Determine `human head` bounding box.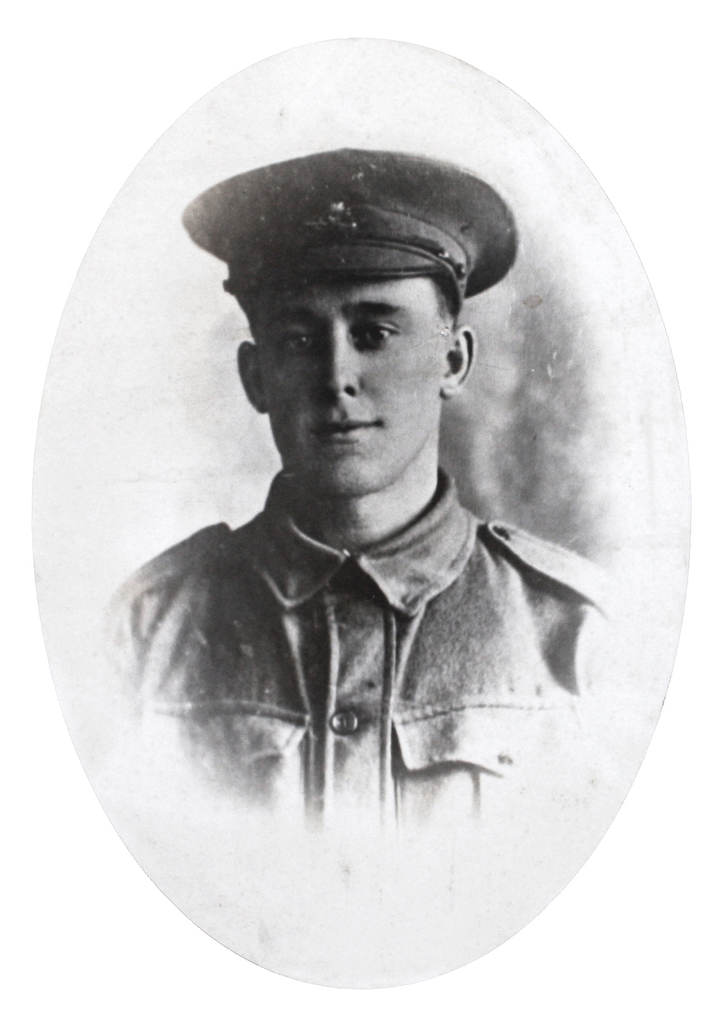
Determined: [237,211,480,497].
